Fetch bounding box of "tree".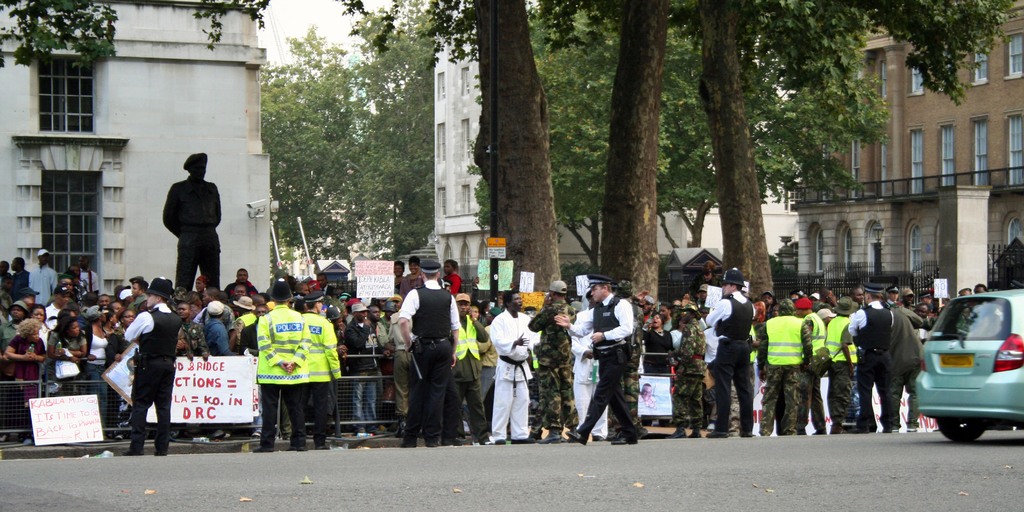
Bbox: detection(467, 0, 554, 296).
